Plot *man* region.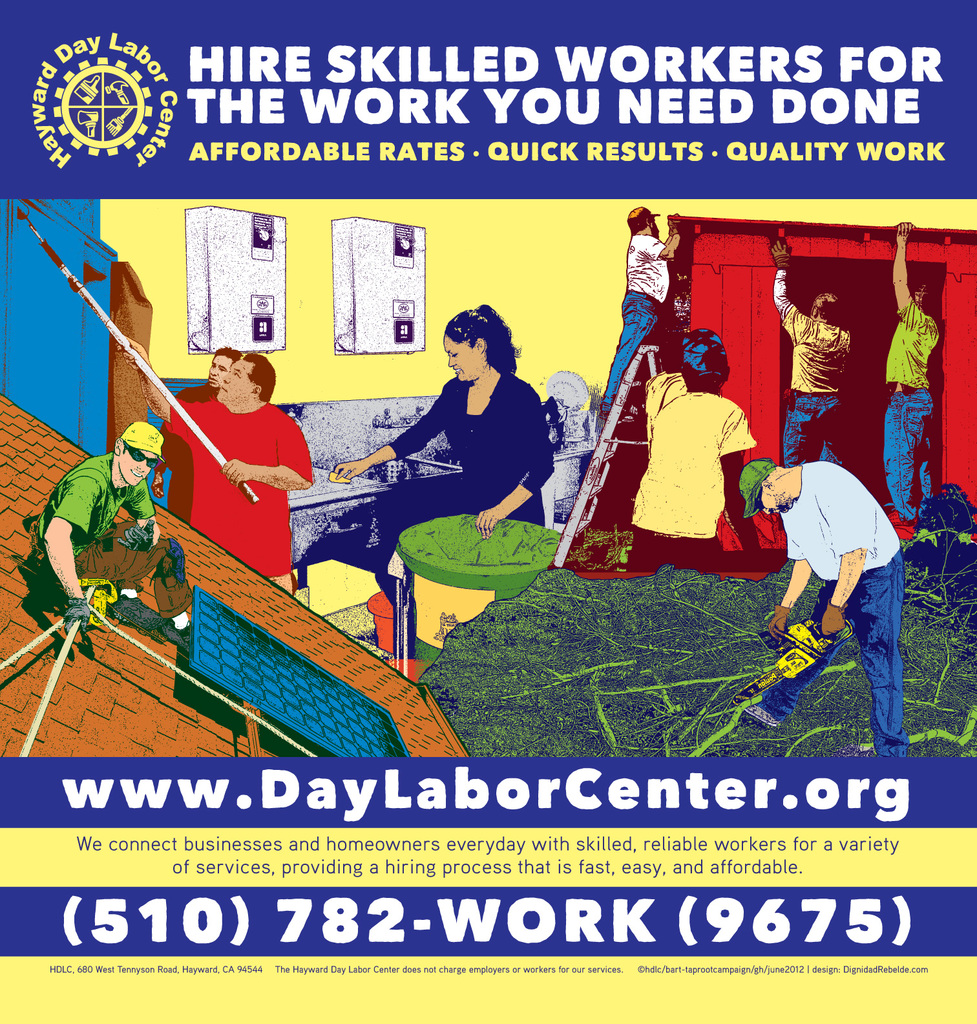
Plotted at region(600, 203, 682, 416).
